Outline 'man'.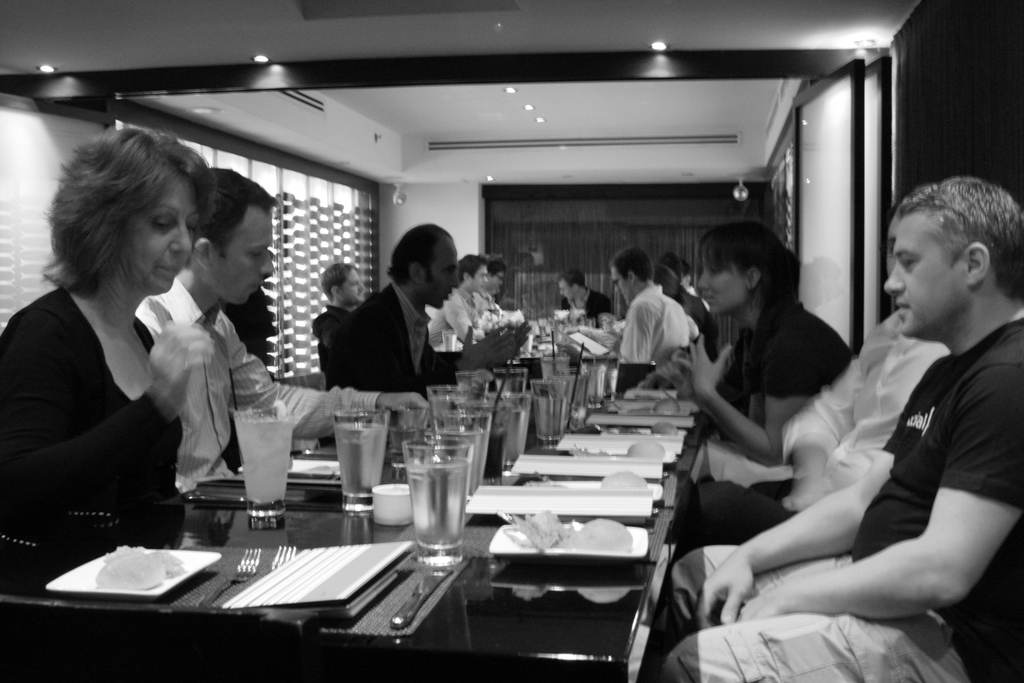
Outline: <box>664,254,710,303</box>.
